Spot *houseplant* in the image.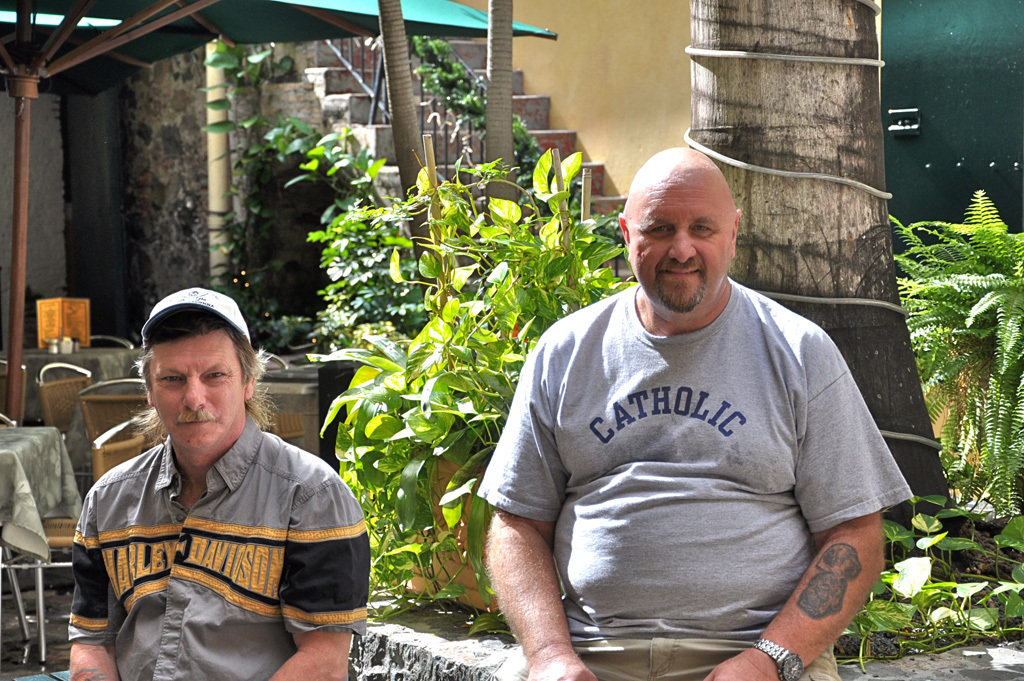
*houseplant* found at crop(301, 135, 639, 636).
